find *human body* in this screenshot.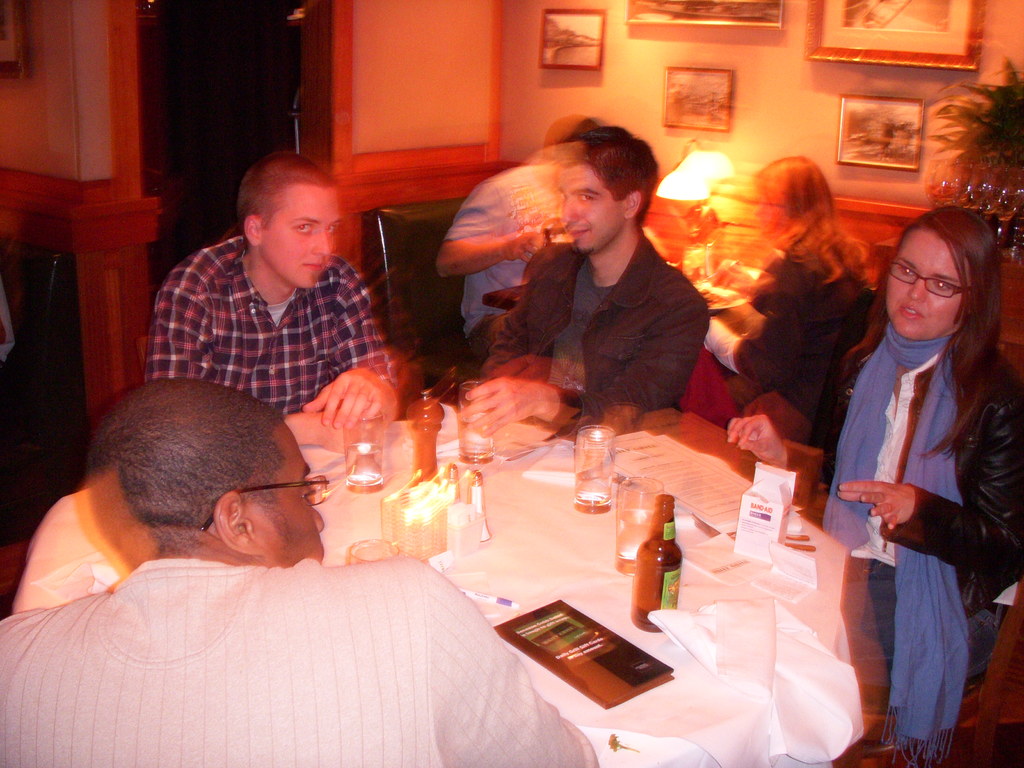
The bounding box for *human body* is bbox=[0, 373, 598, 767].
